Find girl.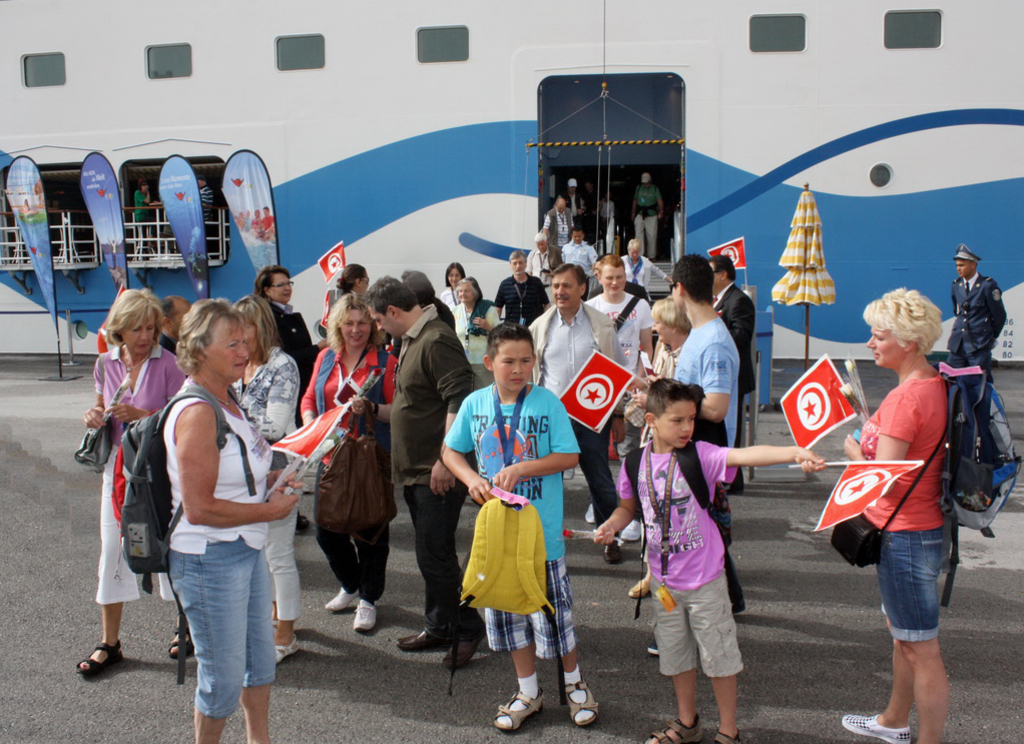
bbox=[448, 271, 503, 386].
